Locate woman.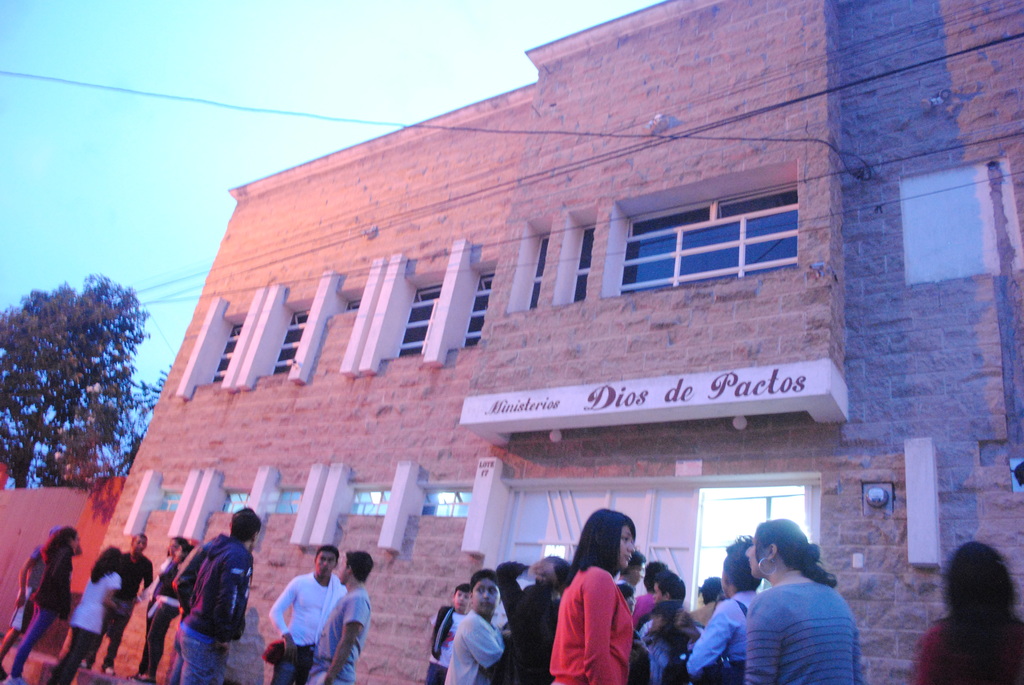
Bounding box: 545:505:648:684.
